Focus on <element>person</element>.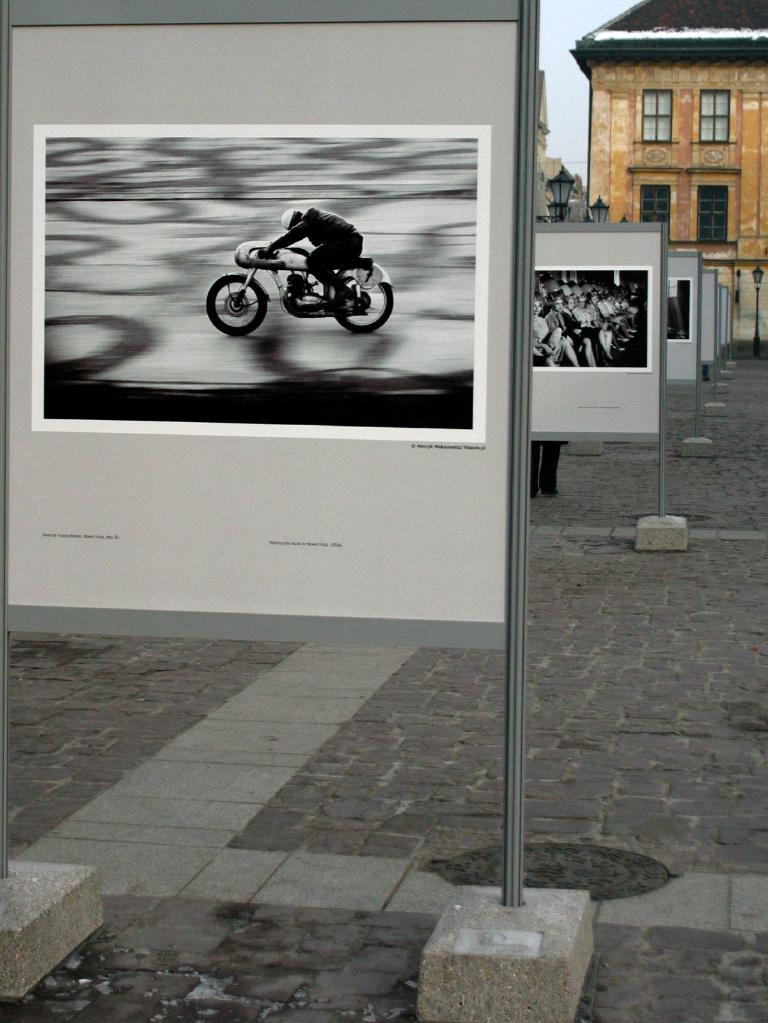
Focused at (234,187,368,315).
